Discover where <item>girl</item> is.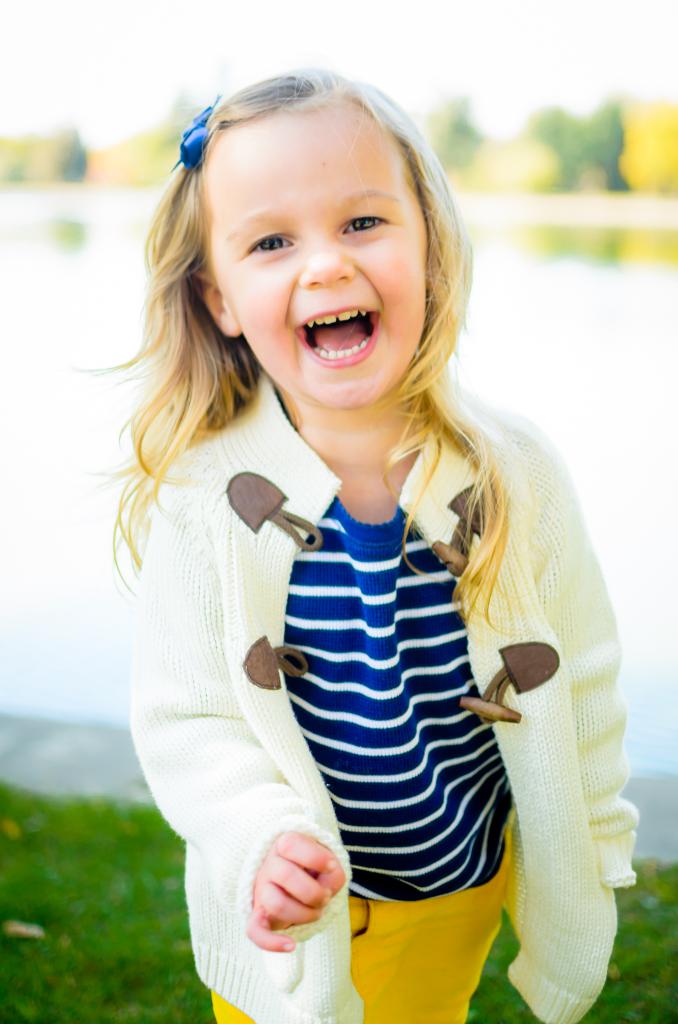
Discovered at 69/73/643/1023.
